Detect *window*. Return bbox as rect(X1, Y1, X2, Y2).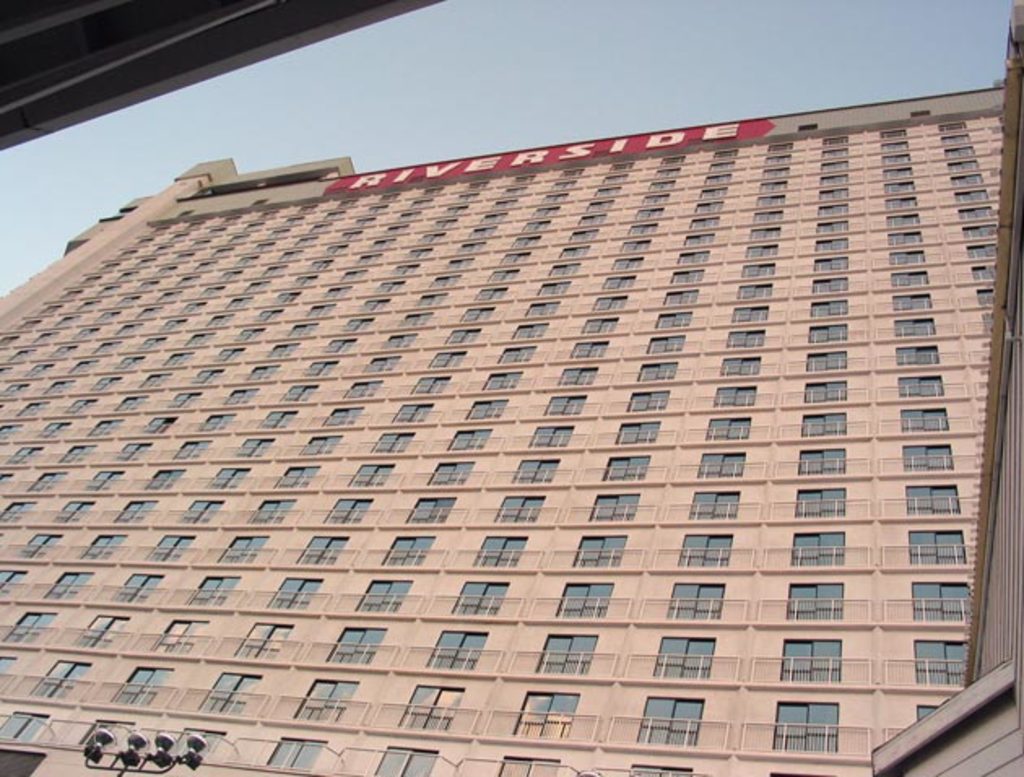
rect(323, 497, 369, 522).
